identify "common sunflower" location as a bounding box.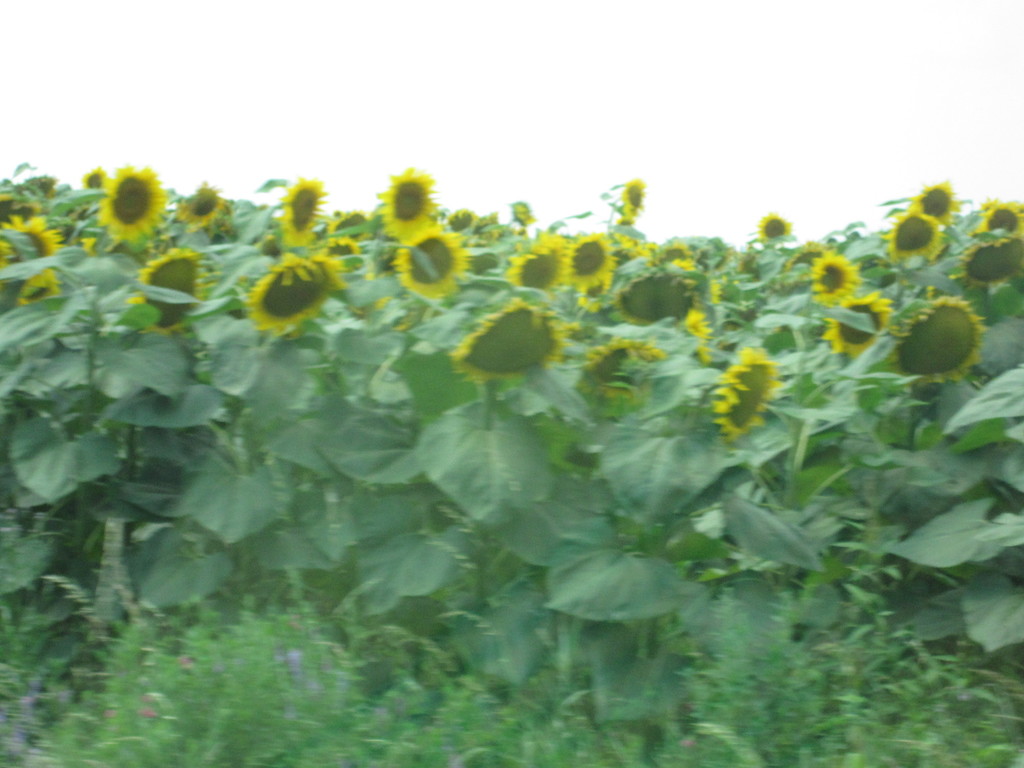
(left=559, top=236, right=614, bottom=292).
